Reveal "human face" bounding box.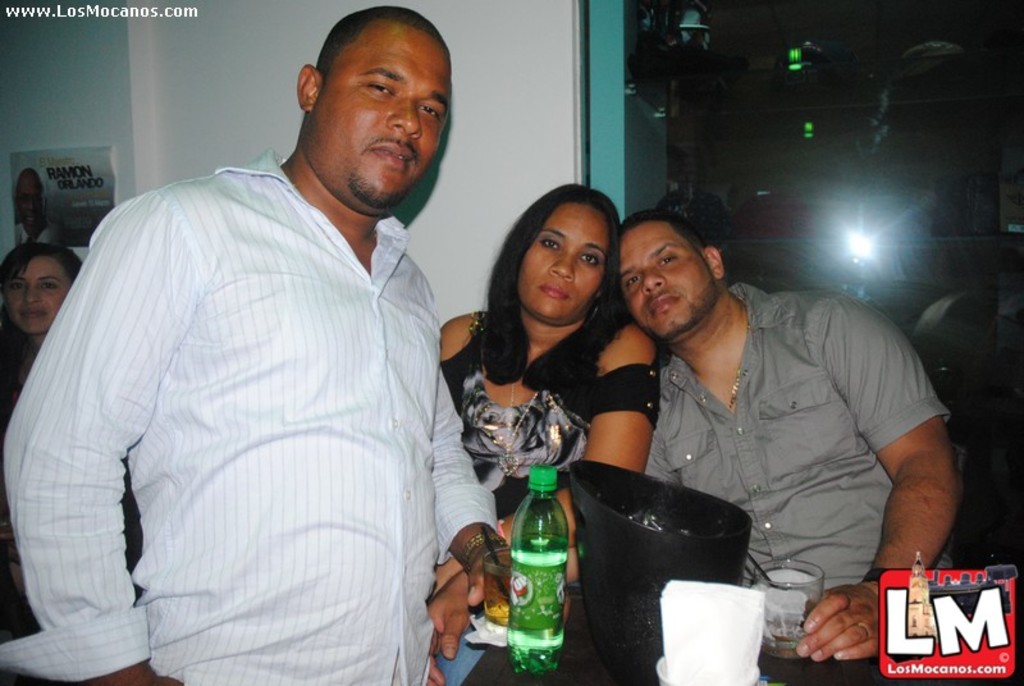
Revealed: {"x1": 315, "y1": 27, "x2": 453, "y2": 203}.
